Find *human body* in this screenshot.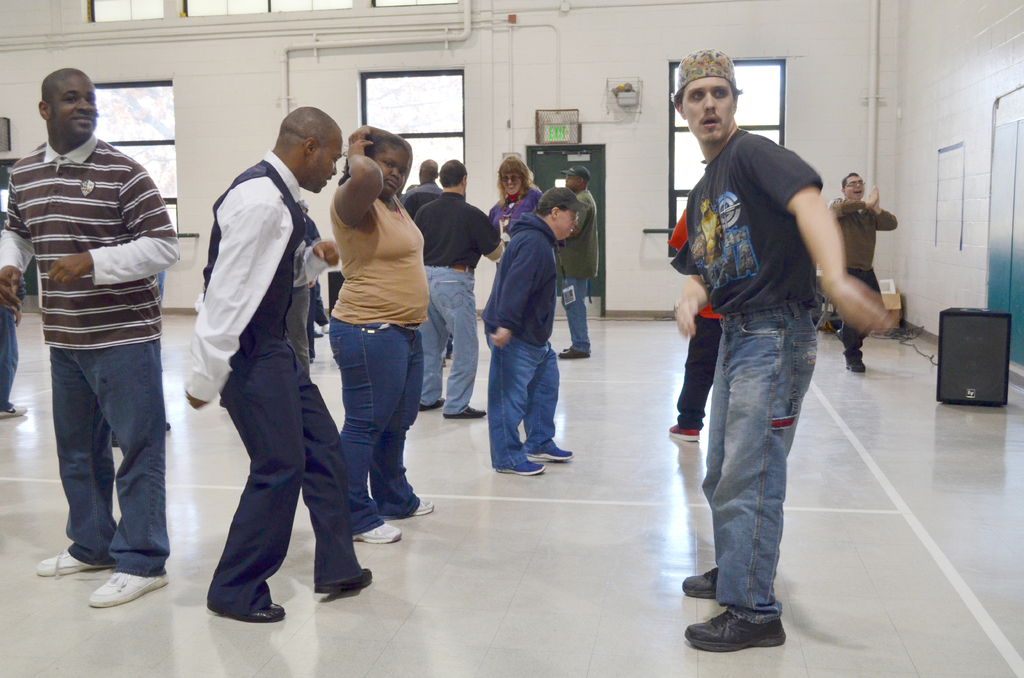
The bounding box for *human body* is box(674, 57, 890, 650).
